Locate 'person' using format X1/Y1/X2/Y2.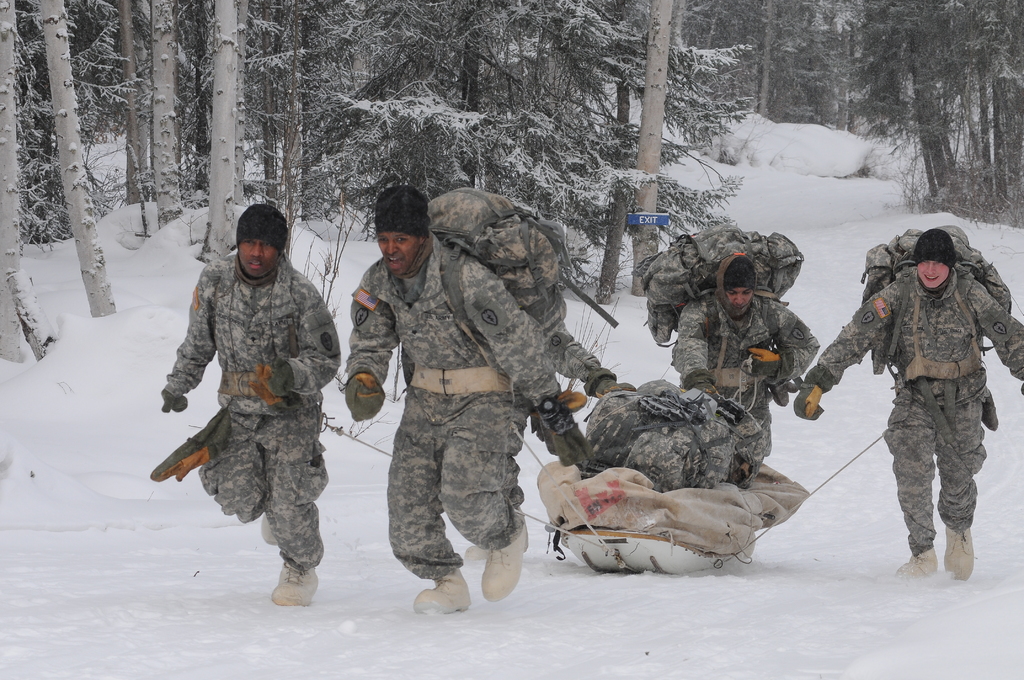
159/200/348/613.
